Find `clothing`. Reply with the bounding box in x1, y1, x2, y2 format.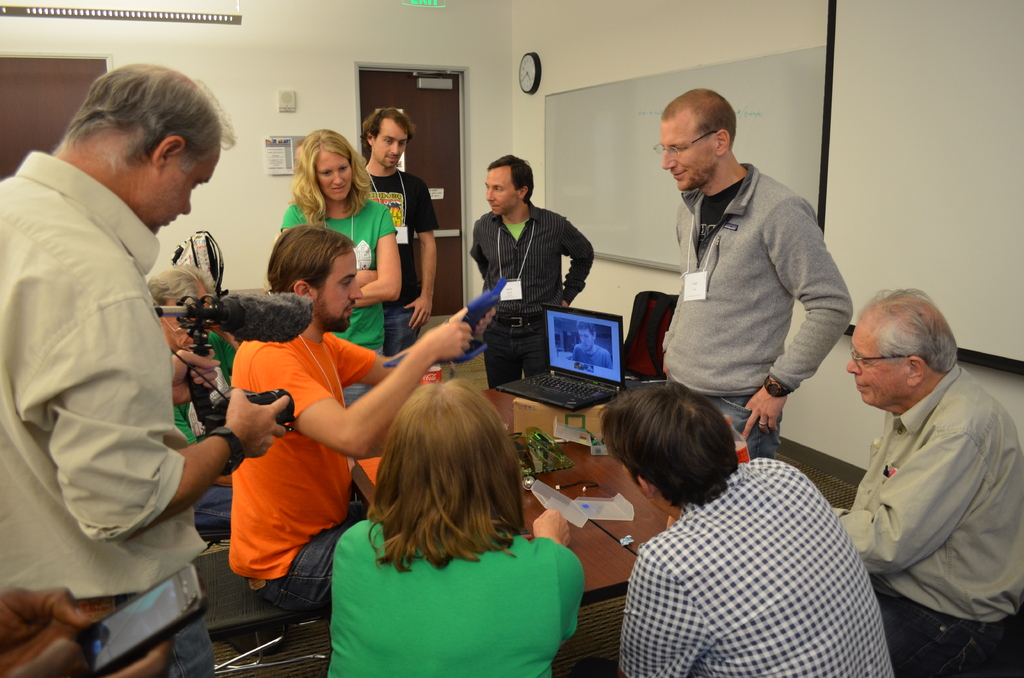
14, 100, 224, 639.
